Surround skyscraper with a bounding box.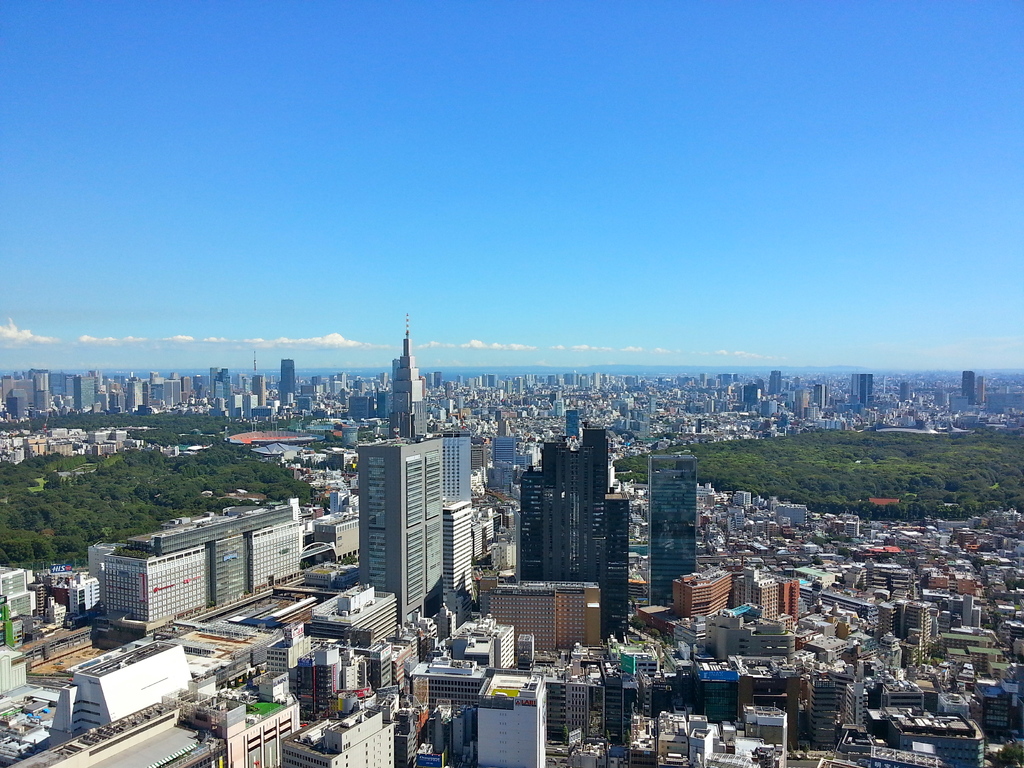
x1=714, y1=374, x2=742, y2=385.
